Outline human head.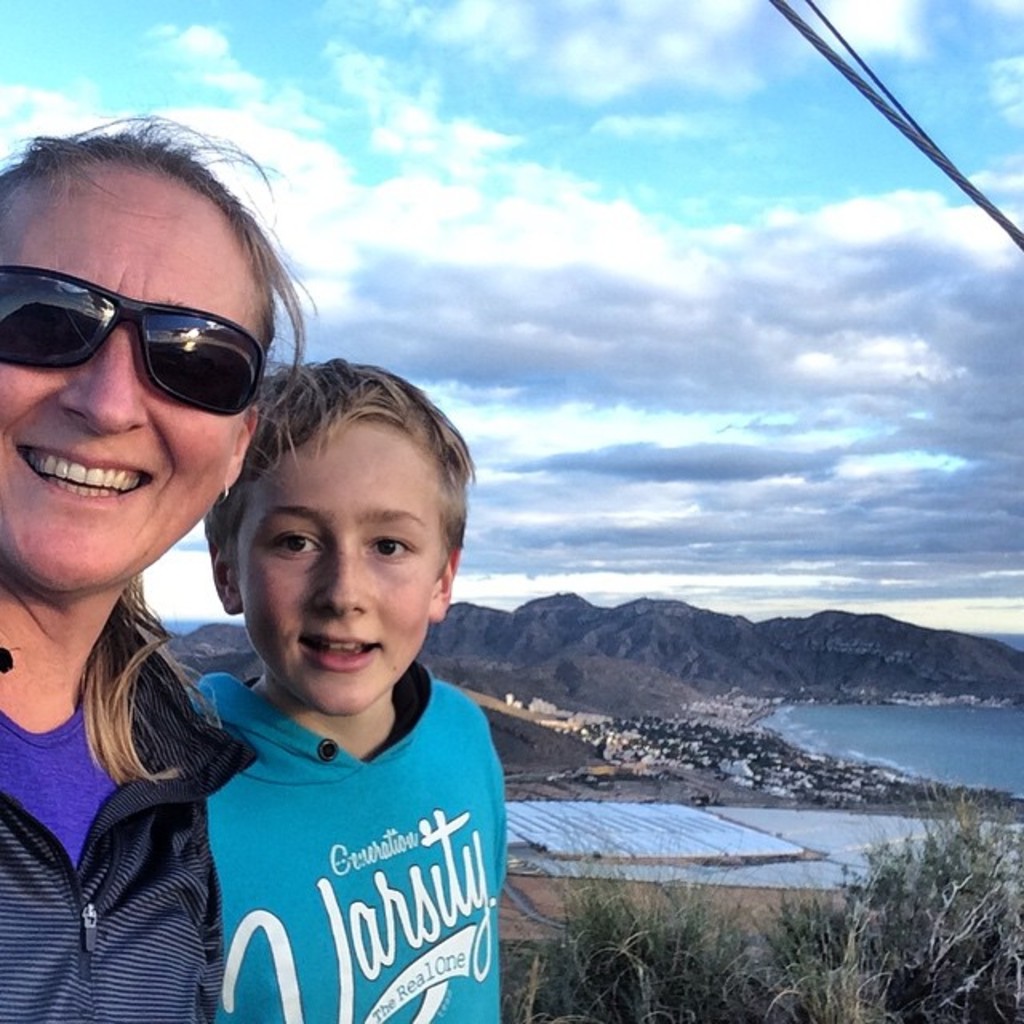
Outline: bbox=(0, 128, 280, 602).
